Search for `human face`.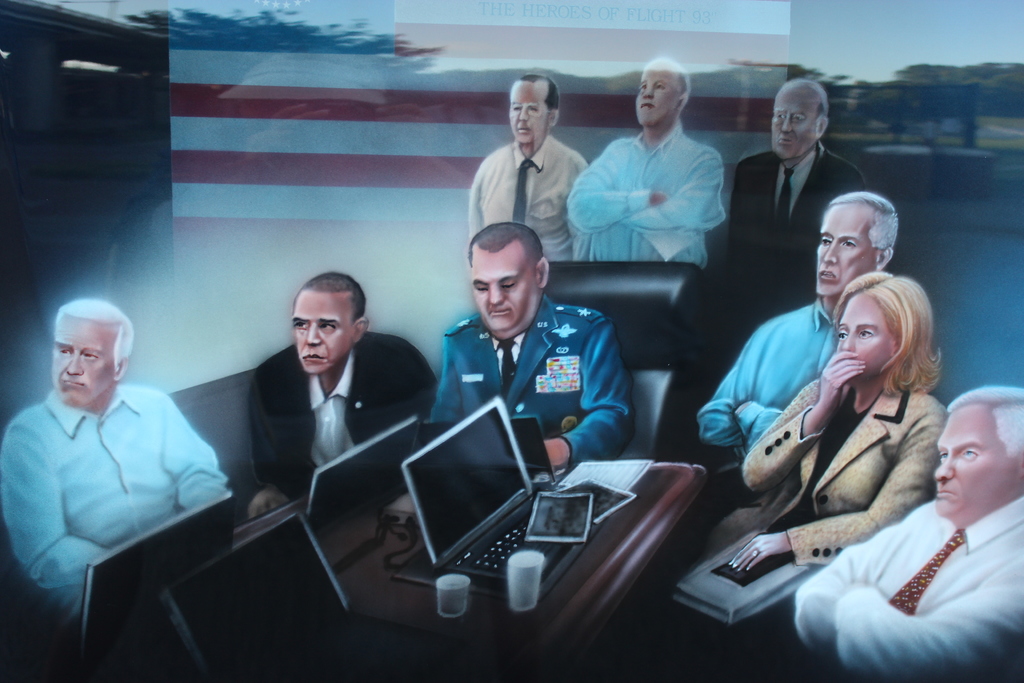
Found at 289:290:349:377.
